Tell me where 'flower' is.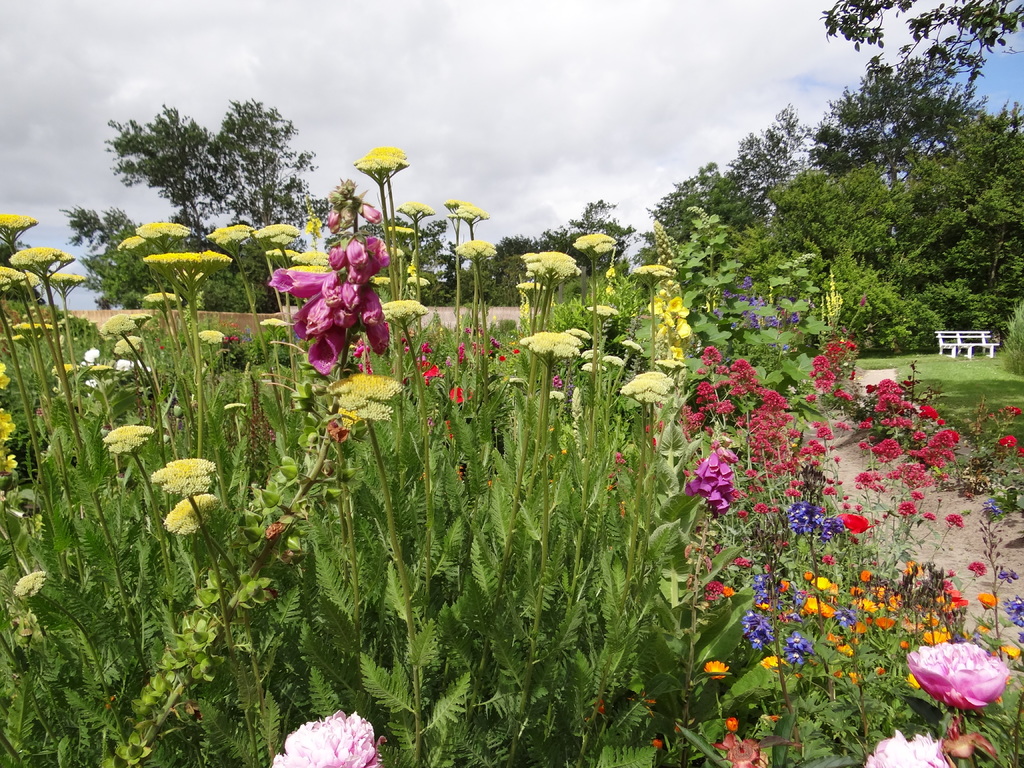
'flower' is at x1=869 y1=663 x2=890 y2=675.
